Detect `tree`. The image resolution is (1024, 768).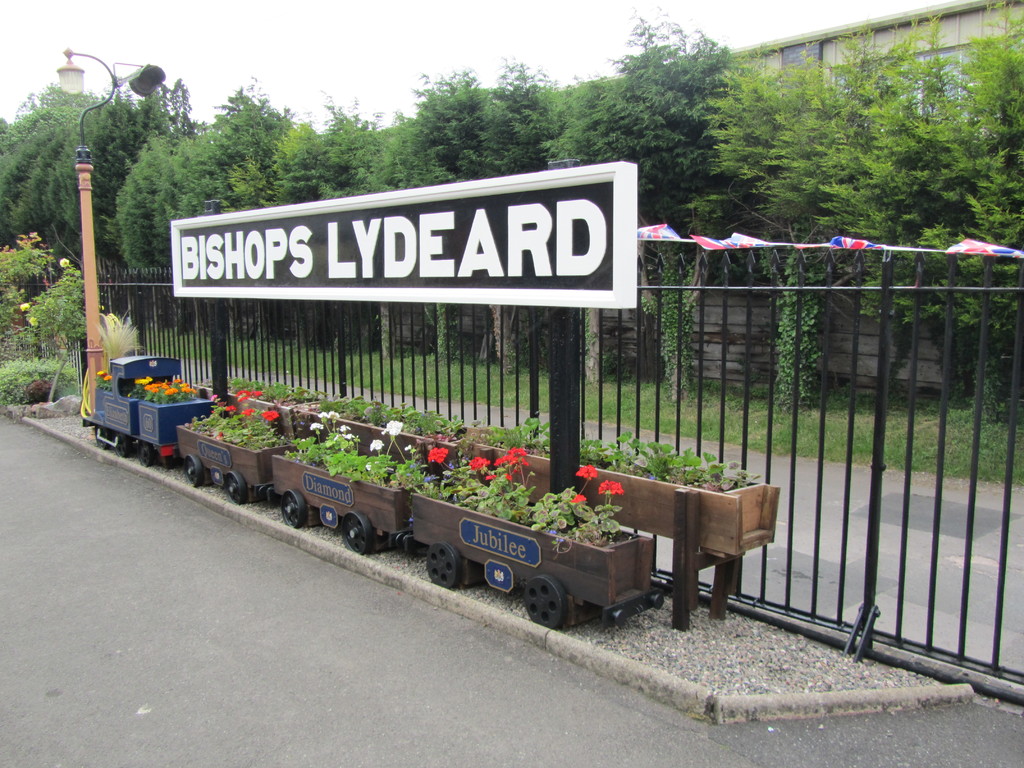
546, 19, 754, 388.
